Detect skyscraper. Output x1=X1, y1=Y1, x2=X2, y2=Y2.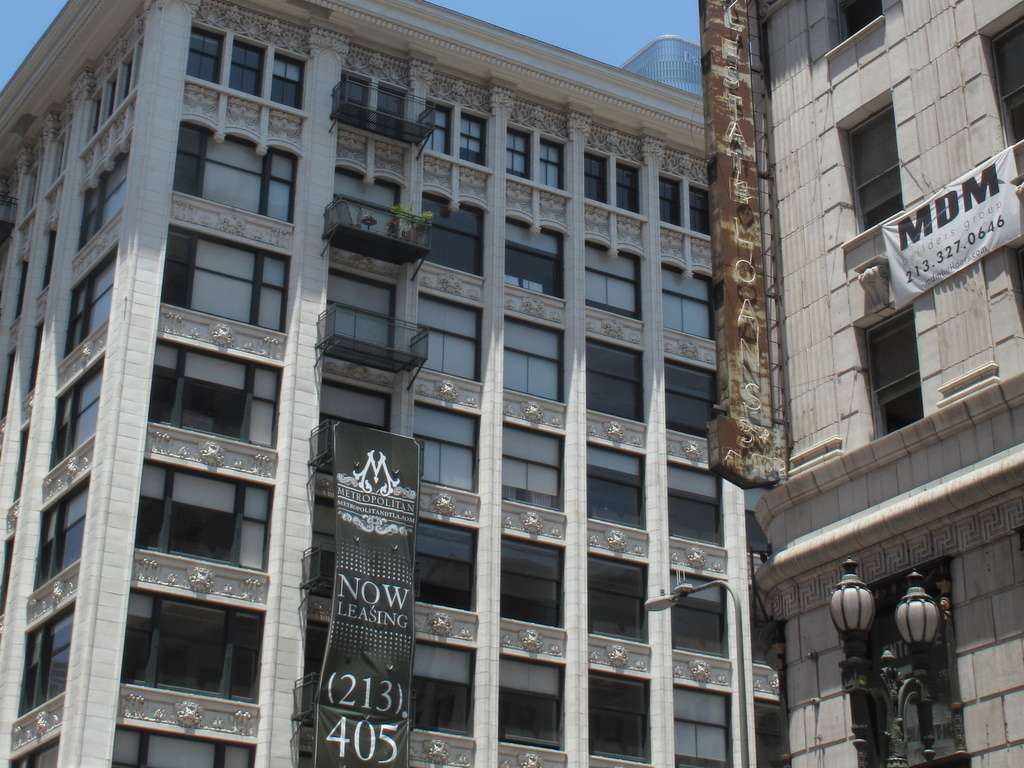
x1=0, y1=0, x2=909, y2=761.
